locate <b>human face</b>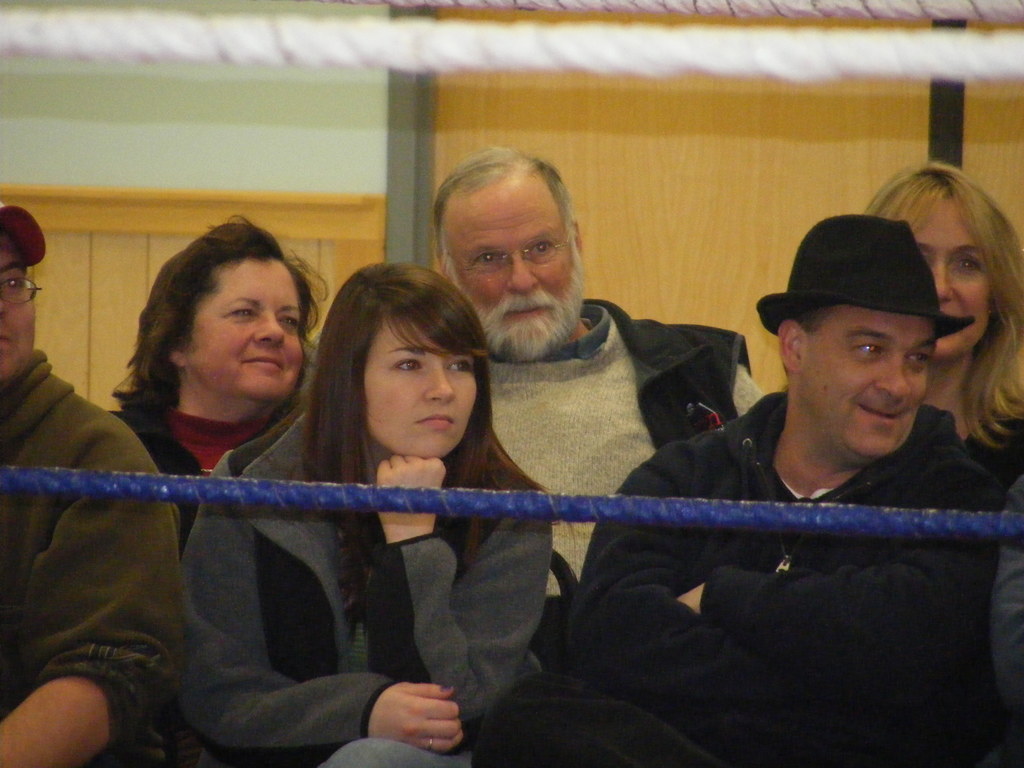
bbox=(360, 322, 475, 458)
